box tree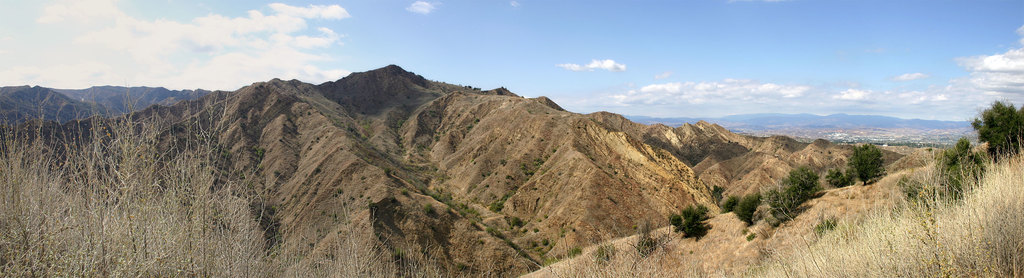
box(826, 164, 860, 194)
